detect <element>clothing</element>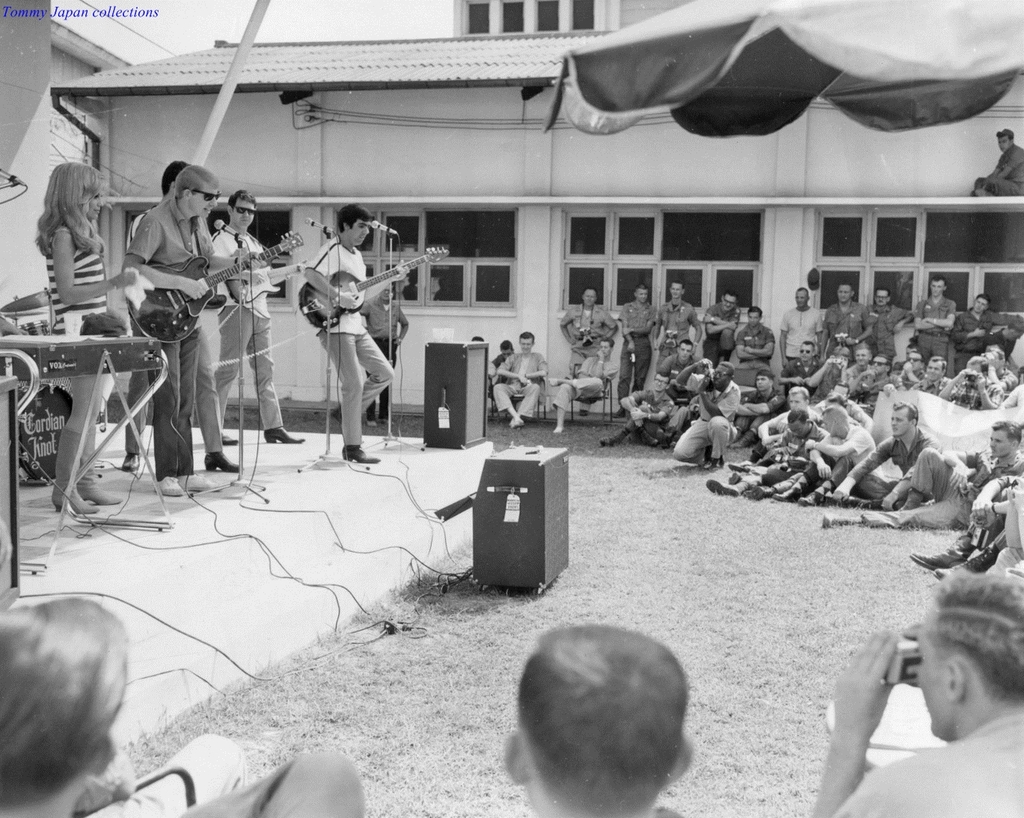
bbox=(618, 301, 659, 399)
